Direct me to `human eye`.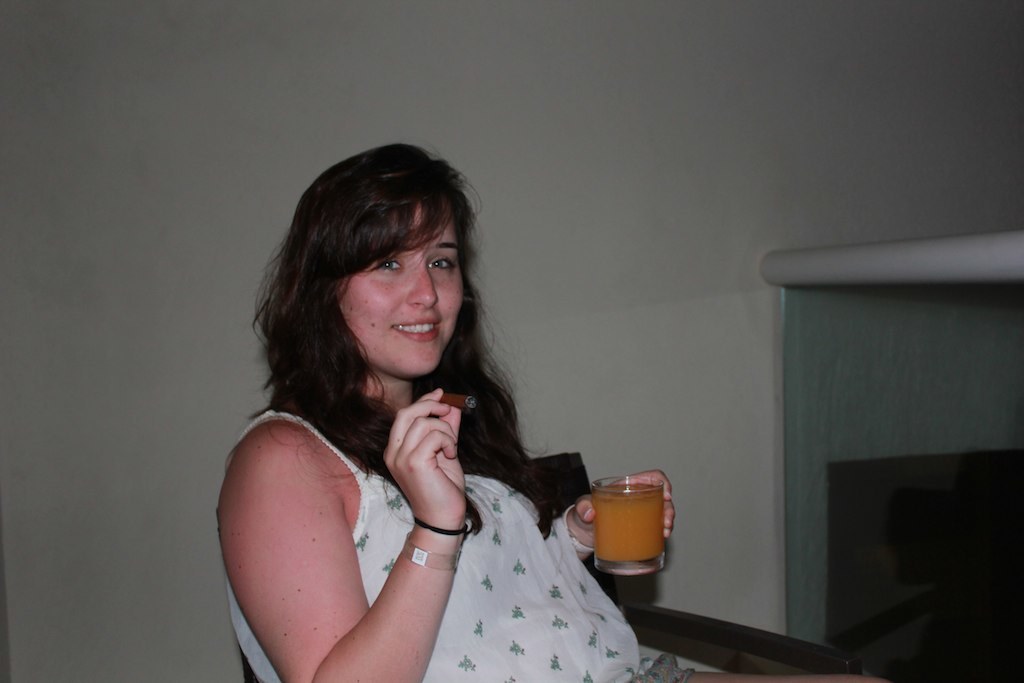
Direction: [left=425, top=252, right=457, bottom=275].
